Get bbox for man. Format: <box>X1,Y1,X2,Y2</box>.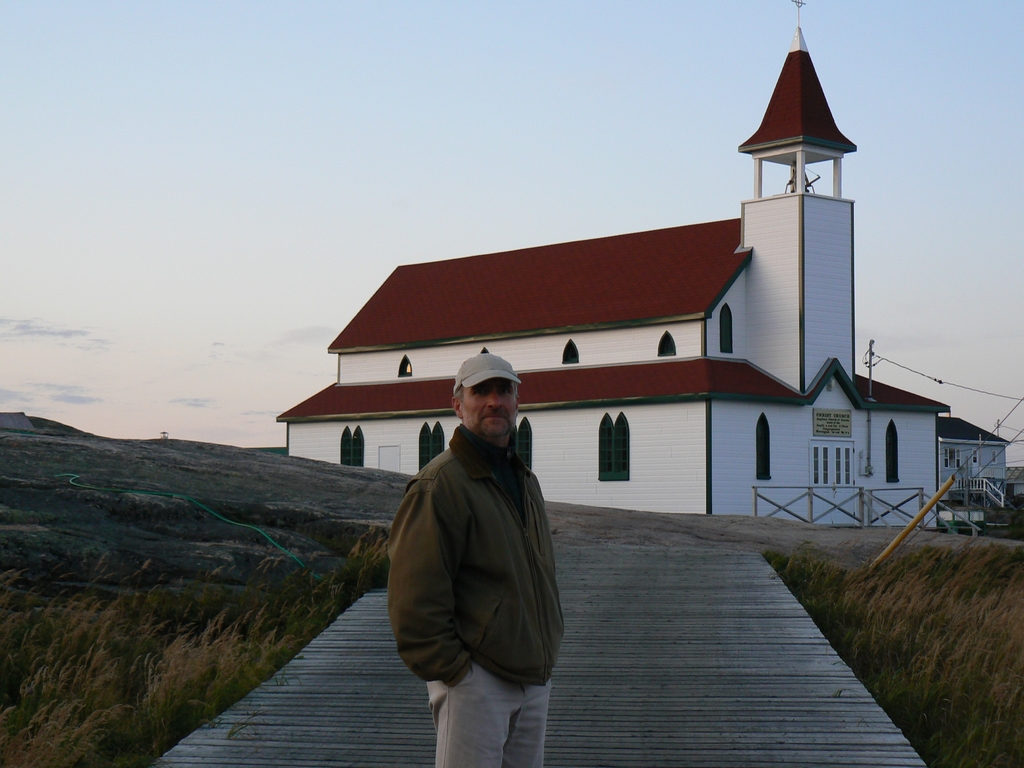
<box>384,349,584,759</box>.
